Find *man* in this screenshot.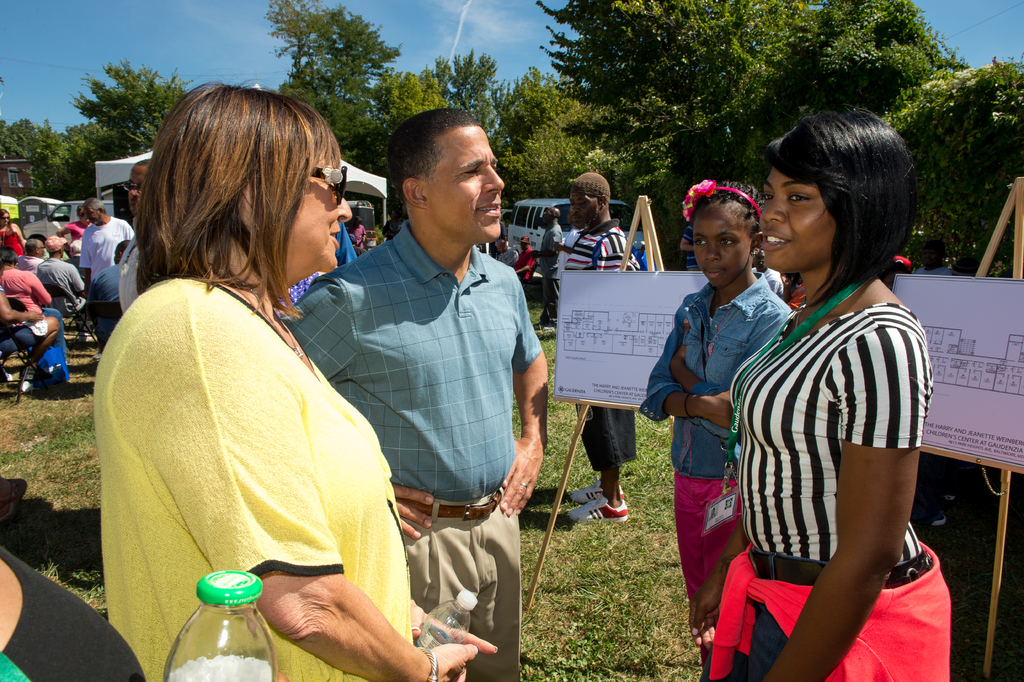
The bounding box for *man* is [269,98,550,676].
